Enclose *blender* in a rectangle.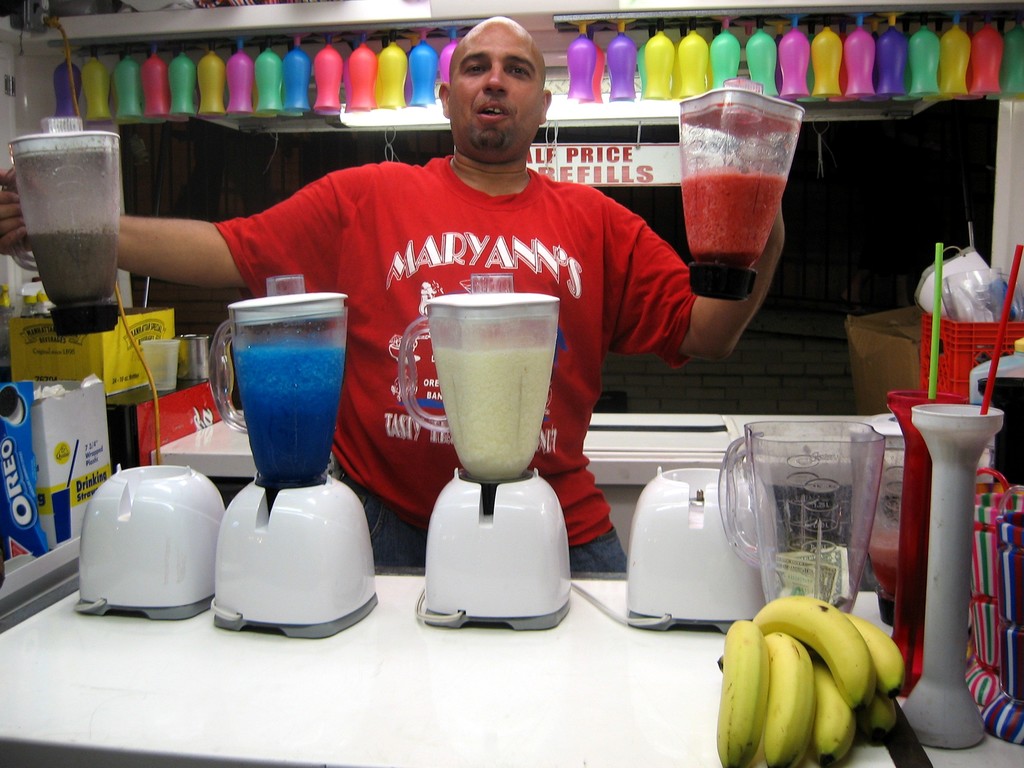
678,74,804,297.
